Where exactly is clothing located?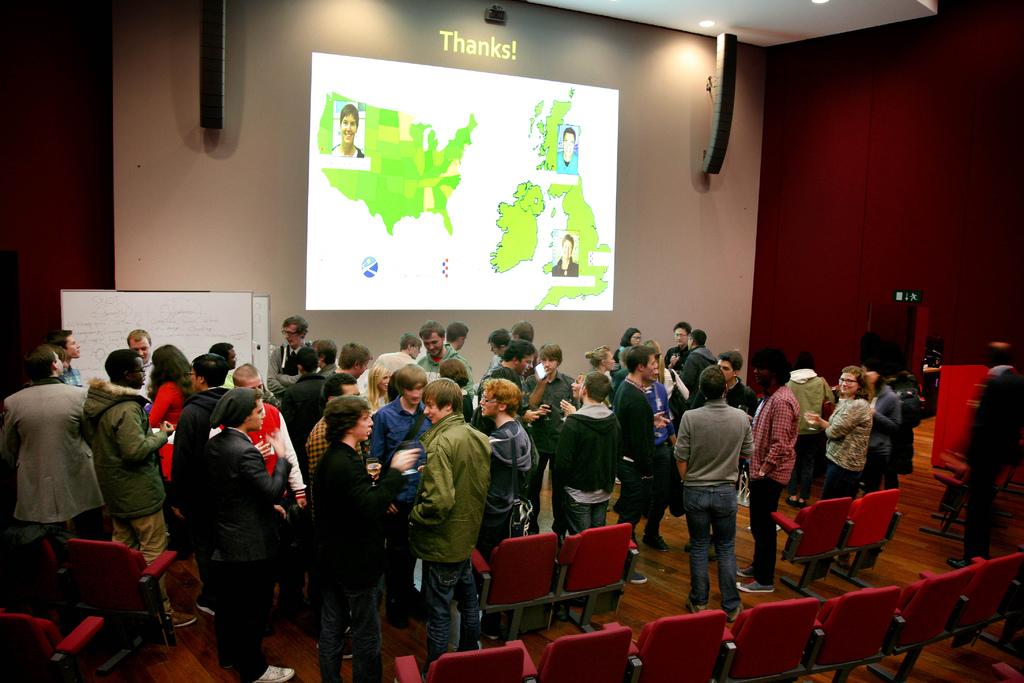
Its bounding box is (x1=168, y1=388, x2=229, y2=509).
